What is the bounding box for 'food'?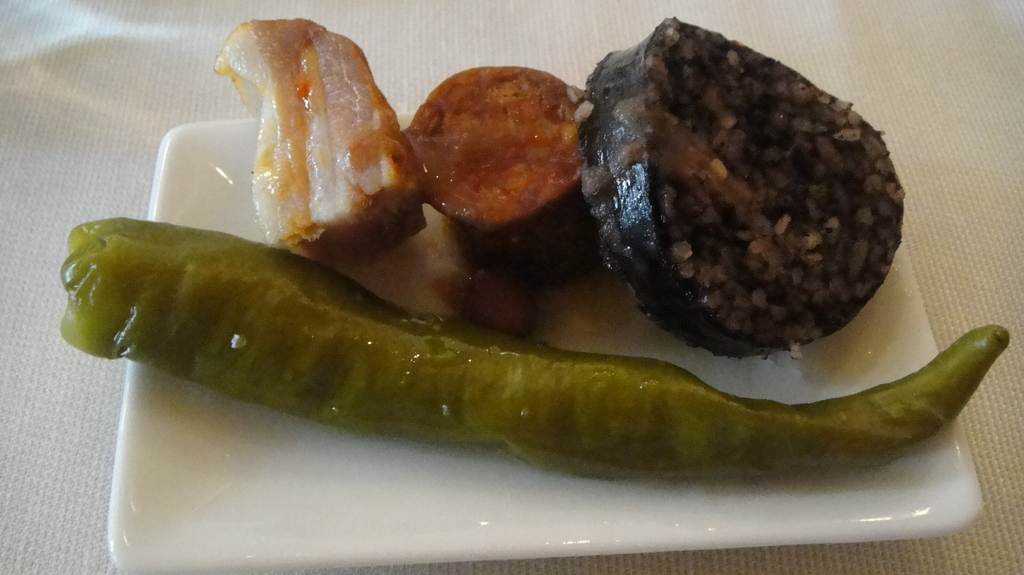
<box>211,15,426,262</box>.
